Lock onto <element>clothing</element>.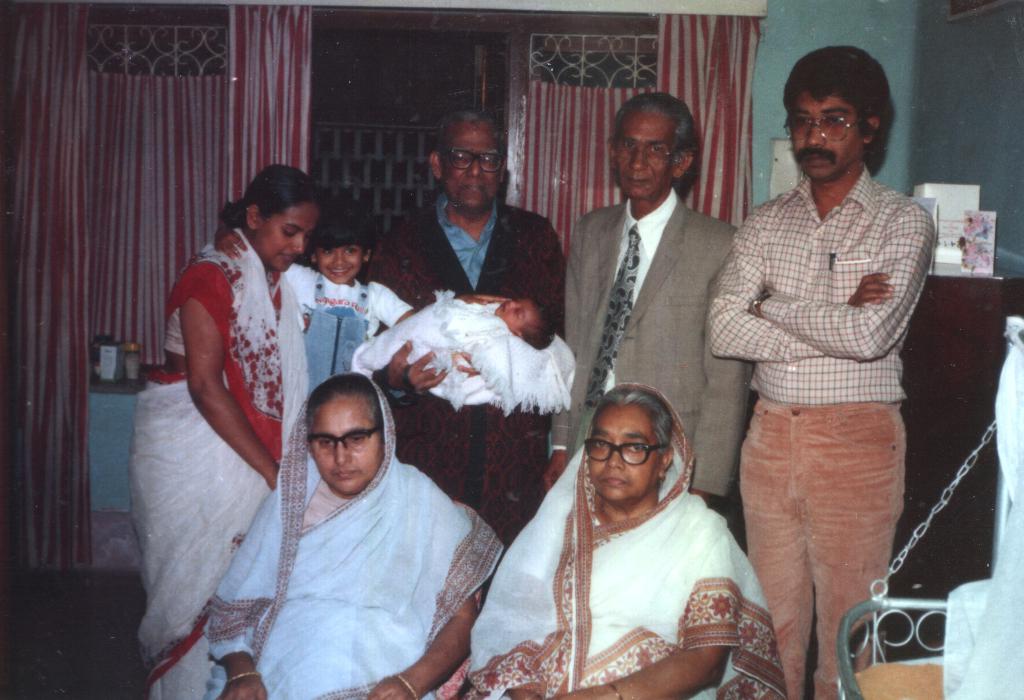
Locked: locate(352, 200, 563, 542).
